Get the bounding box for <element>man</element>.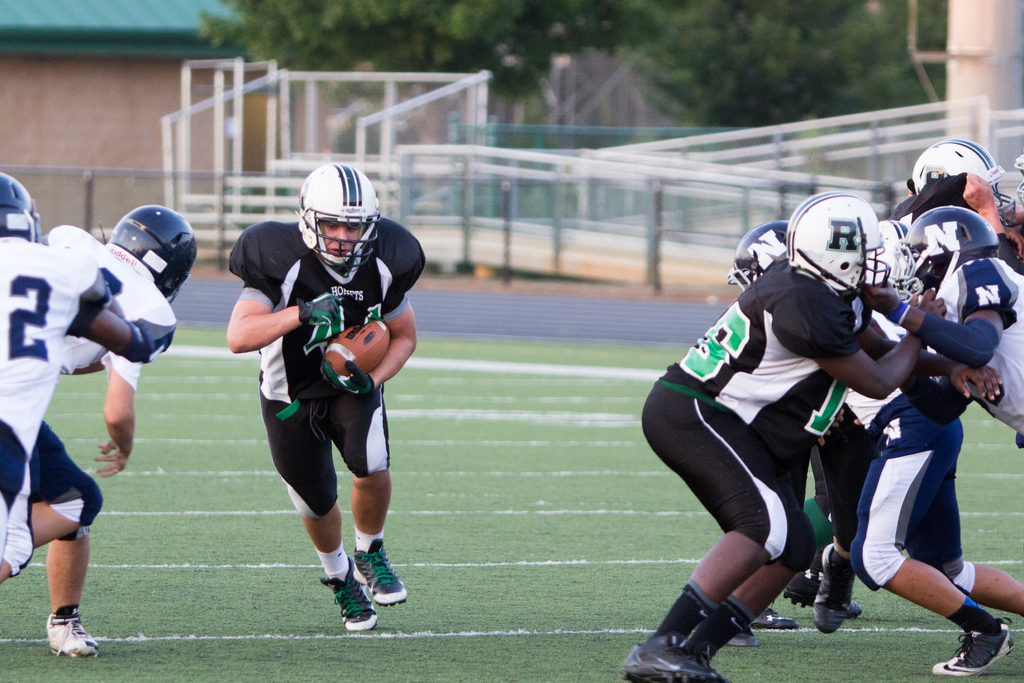
pyautogui.locateOnScreen(225, 173, 418, 621).
